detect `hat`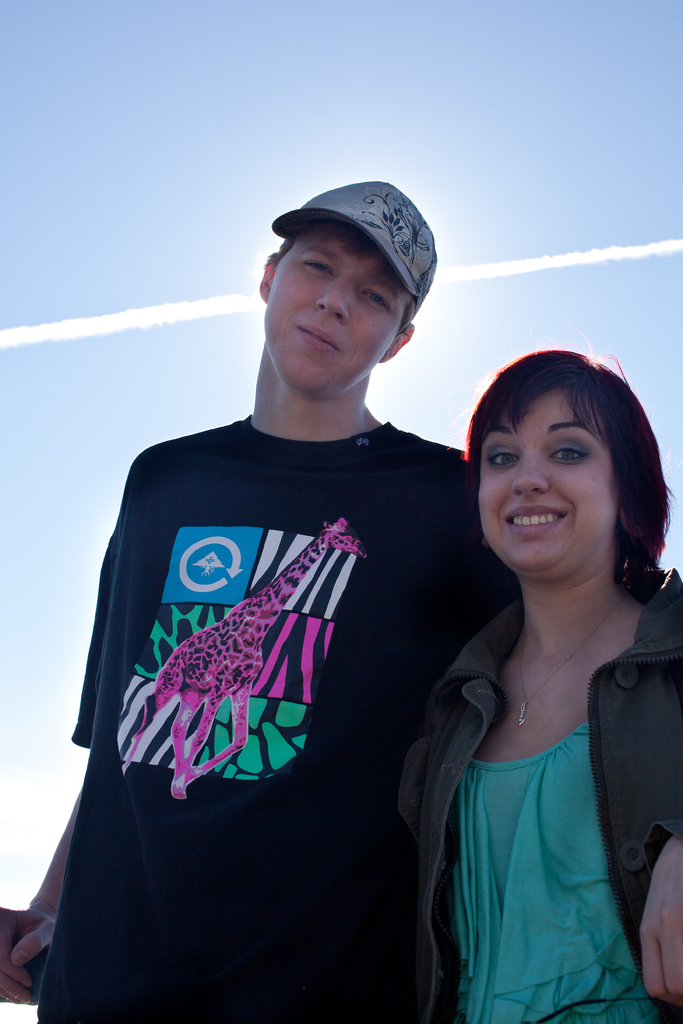
box=[272, 178, 440, 311]
